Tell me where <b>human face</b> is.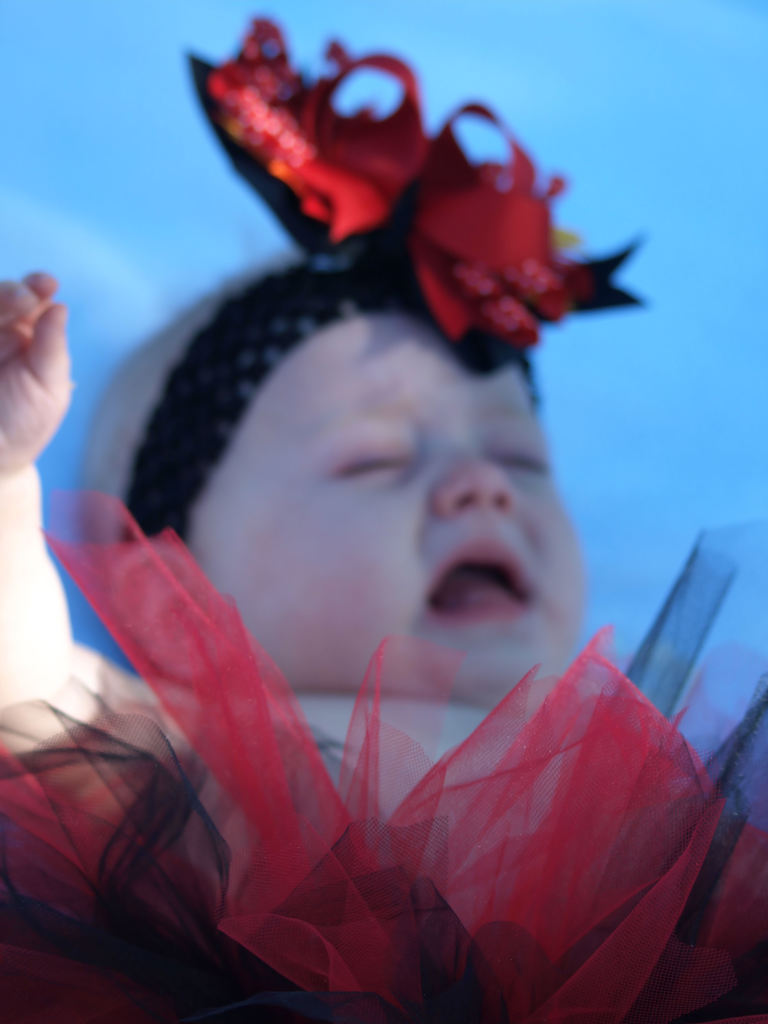
<b>human face</b> is at rect(182, 309, 588, 706).
